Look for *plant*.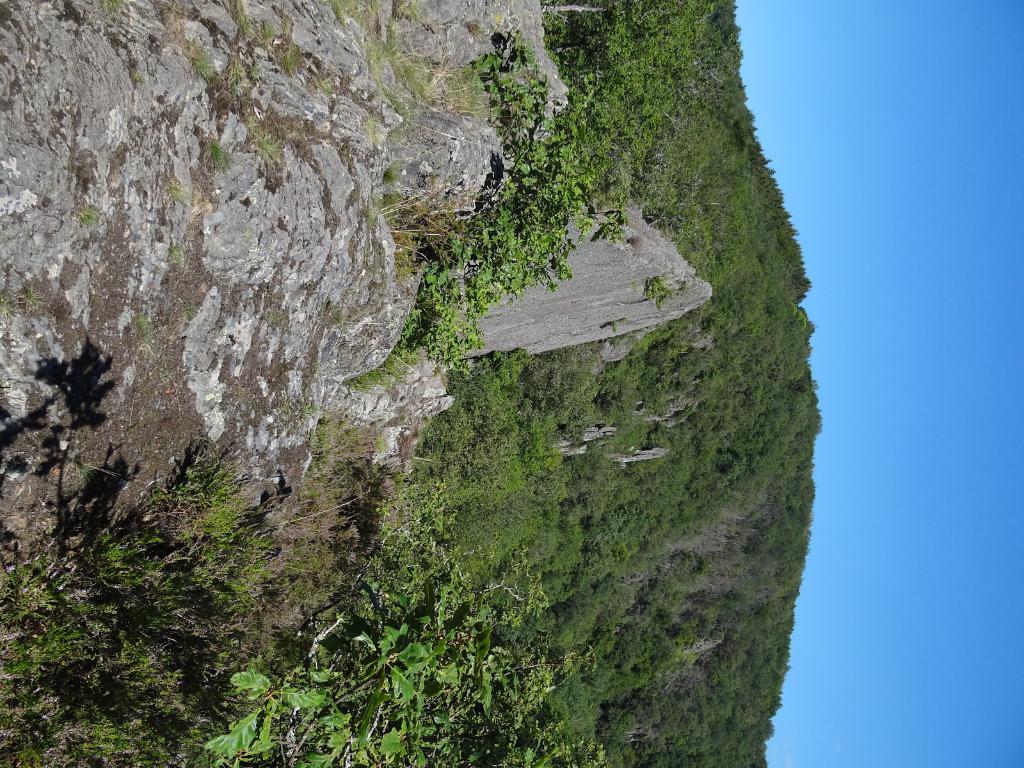
Found: [641, 273, 681, 308].
